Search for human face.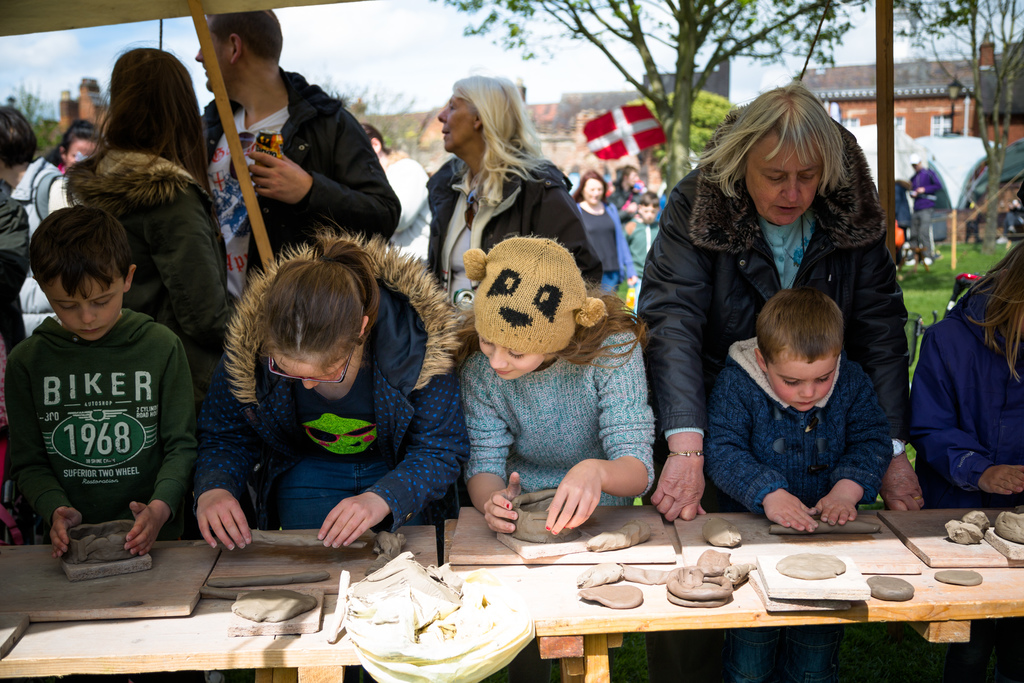
Found at bbox(195, 19, 228, 89).
